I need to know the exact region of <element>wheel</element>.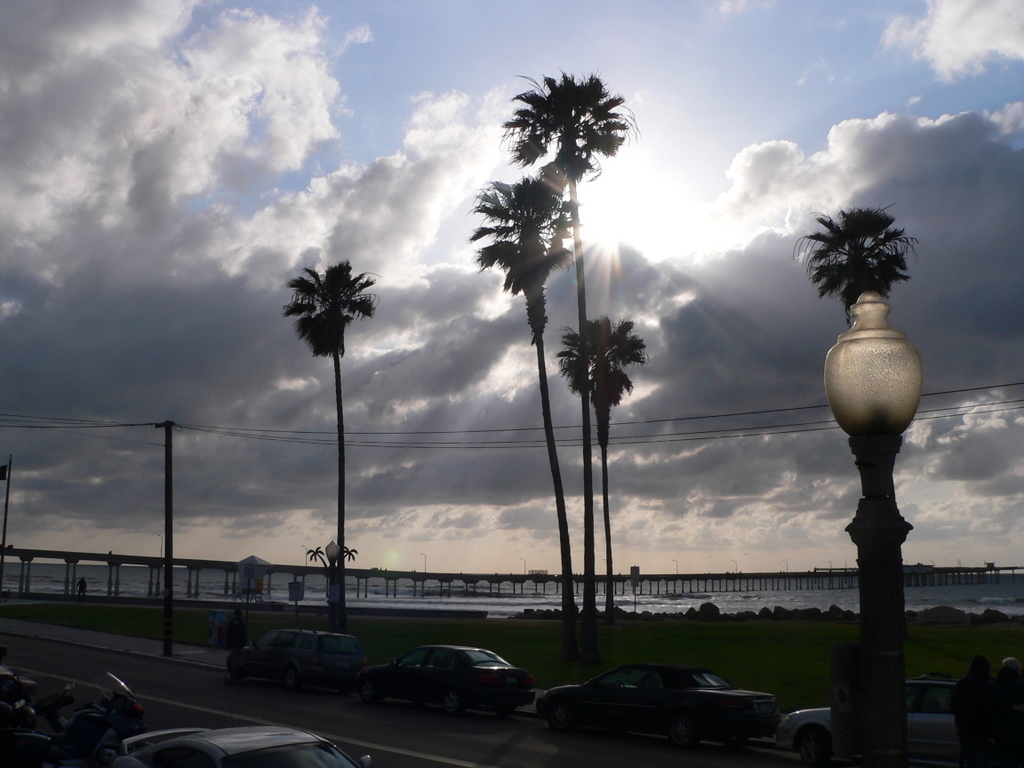
Region: <box>361,680,381,705</box>.
